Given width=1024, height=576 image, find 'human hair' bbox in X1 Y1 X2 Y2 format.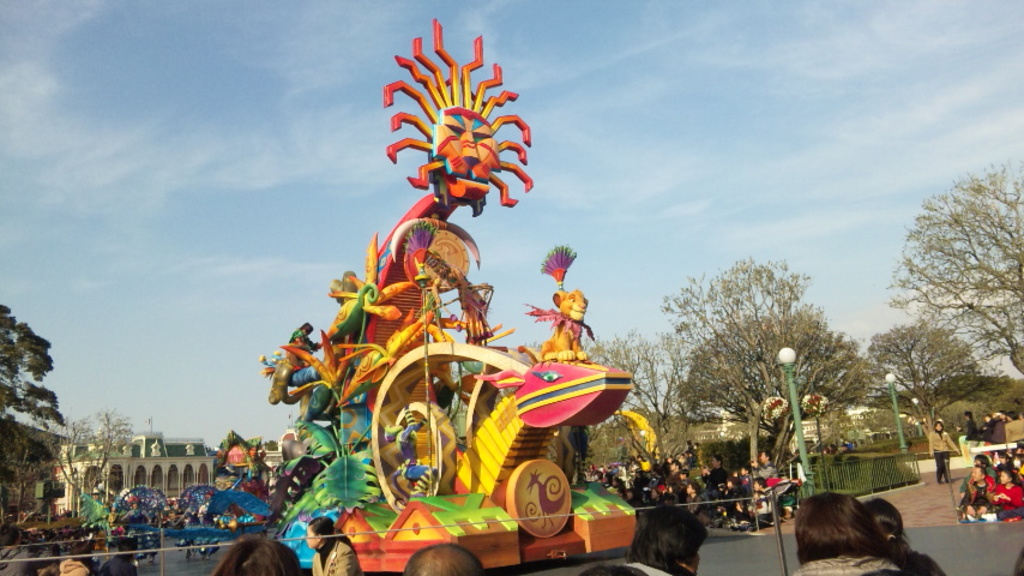
120 536 134 558.
